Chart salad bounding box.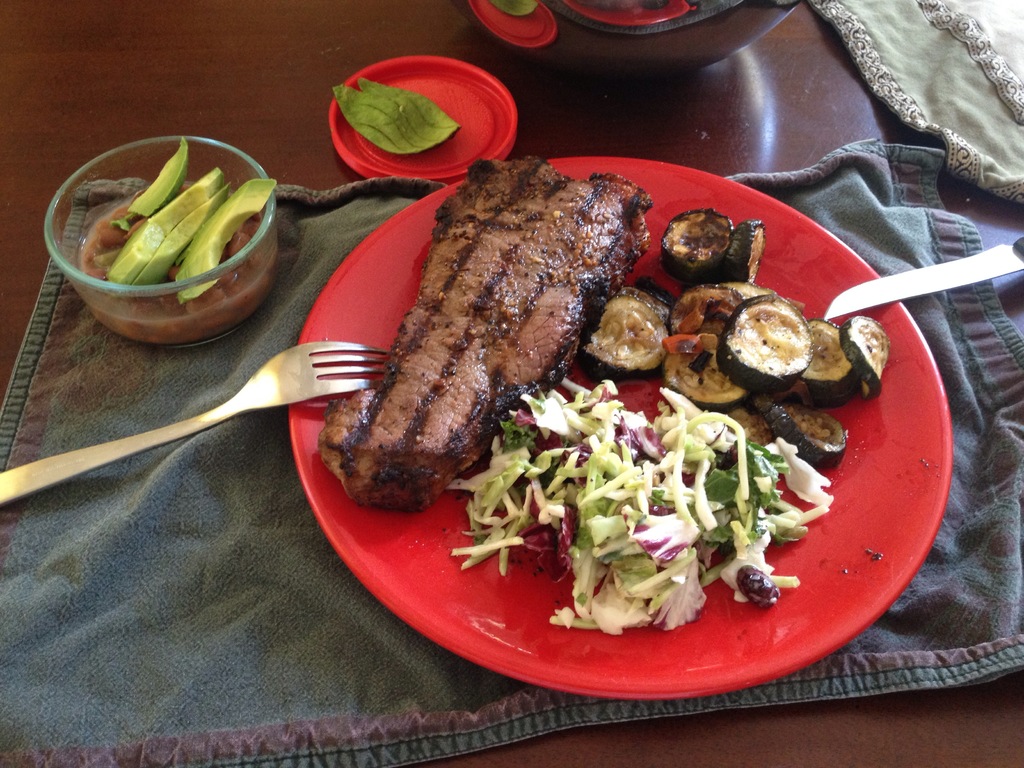
Charted: [left=448, top=373, right=834, bottom=643].
